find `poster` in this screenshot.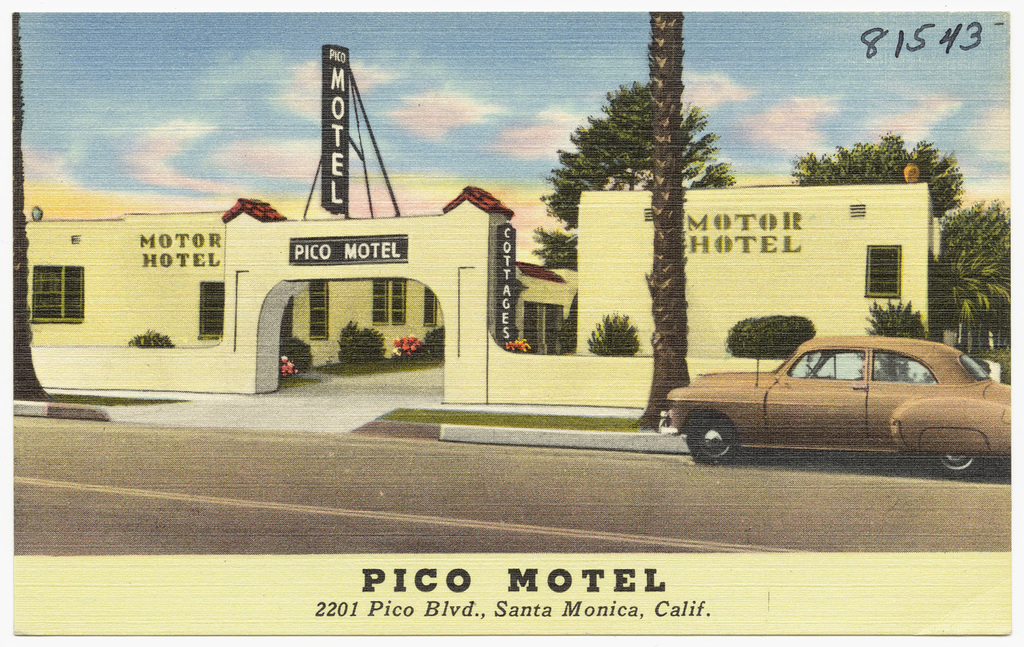
The bounding box for `poster` is 0:0:1021:646.
